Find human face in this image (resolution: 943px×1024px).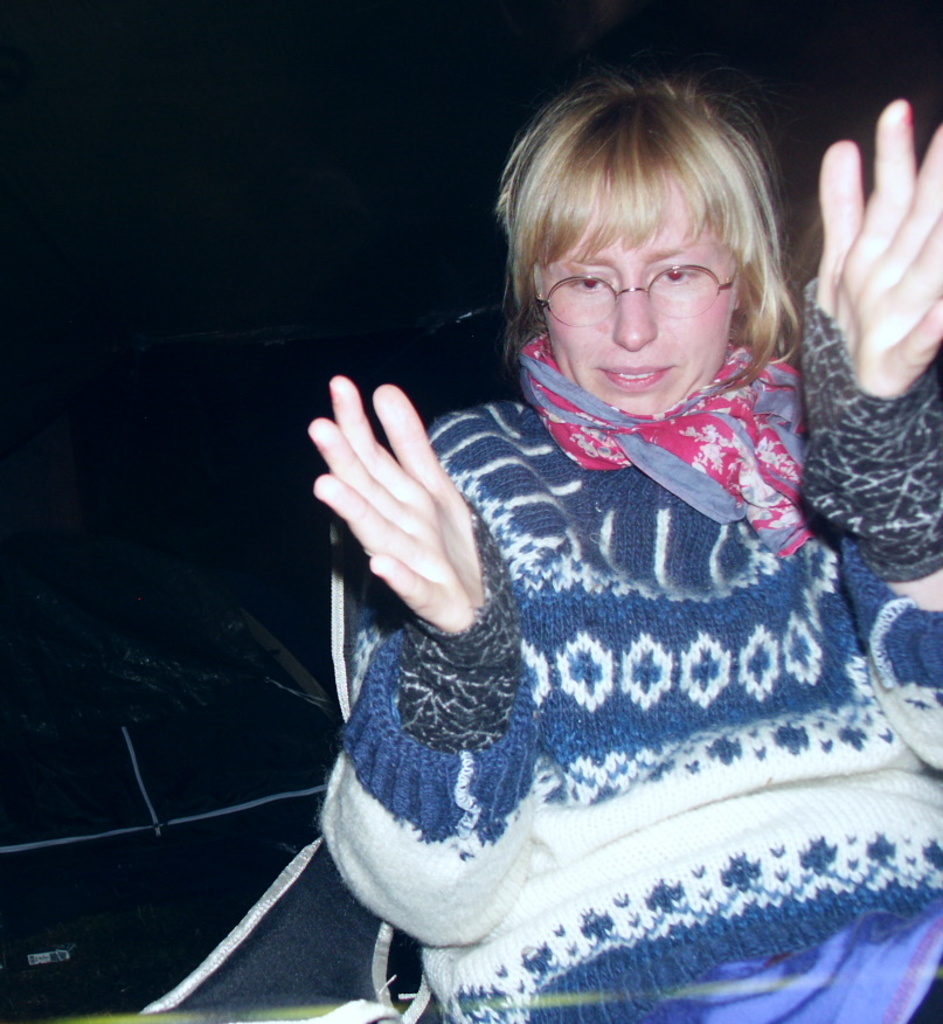
locate(539, 169, 739, 420).
